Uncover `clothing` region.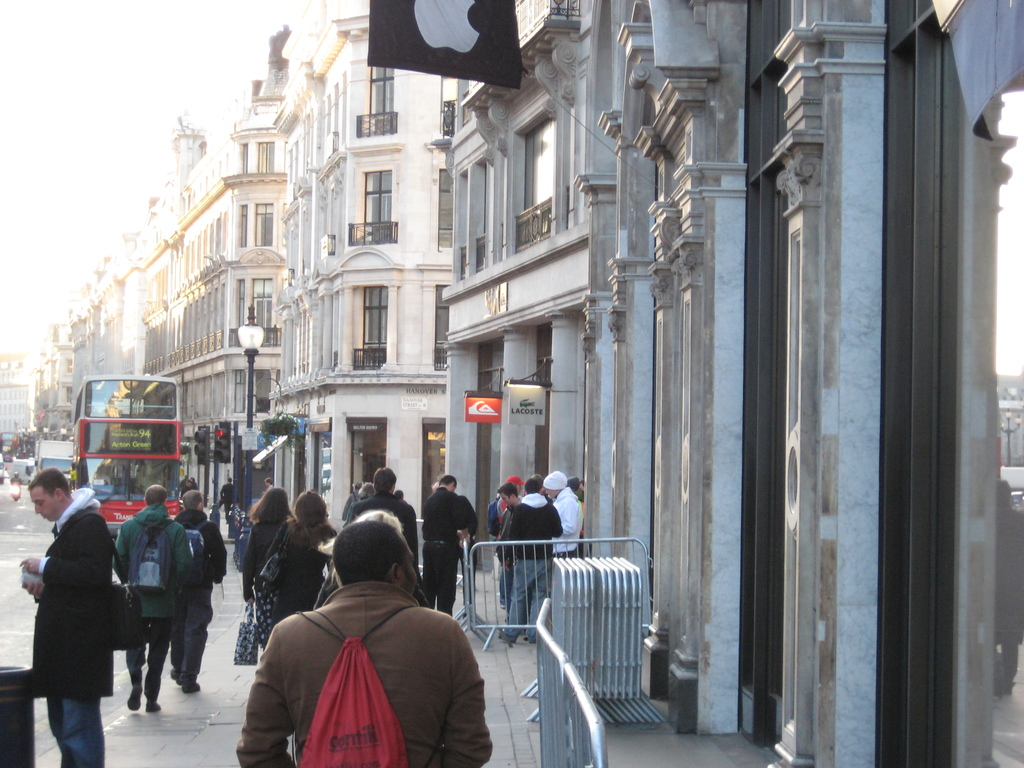
Uncovered: [left=488, top=511, right=513, bottom=604].
